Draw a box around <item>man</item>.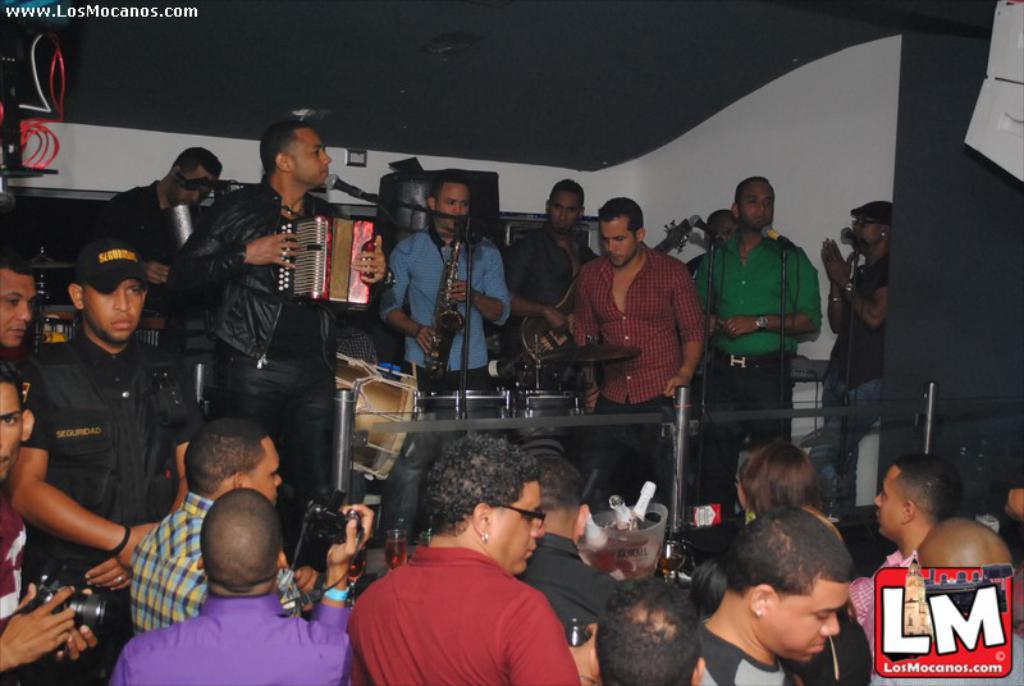
detection(593, 581, 710, 685).
